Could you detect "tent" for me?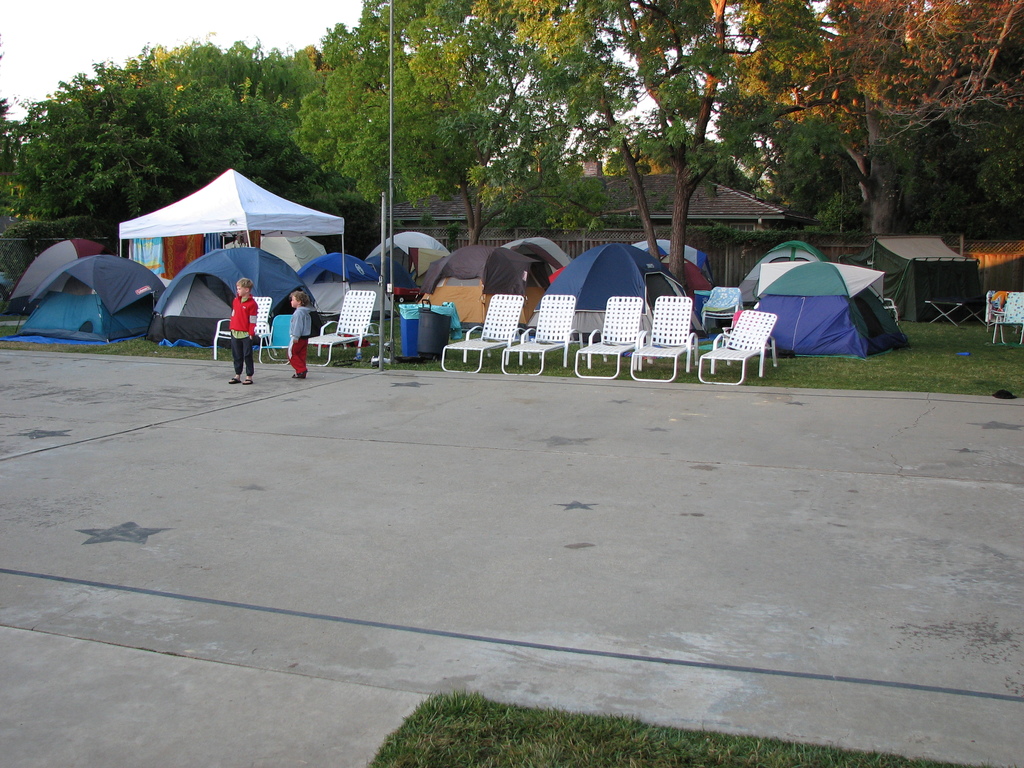
Detection result: [724, 242, 902, 350].
